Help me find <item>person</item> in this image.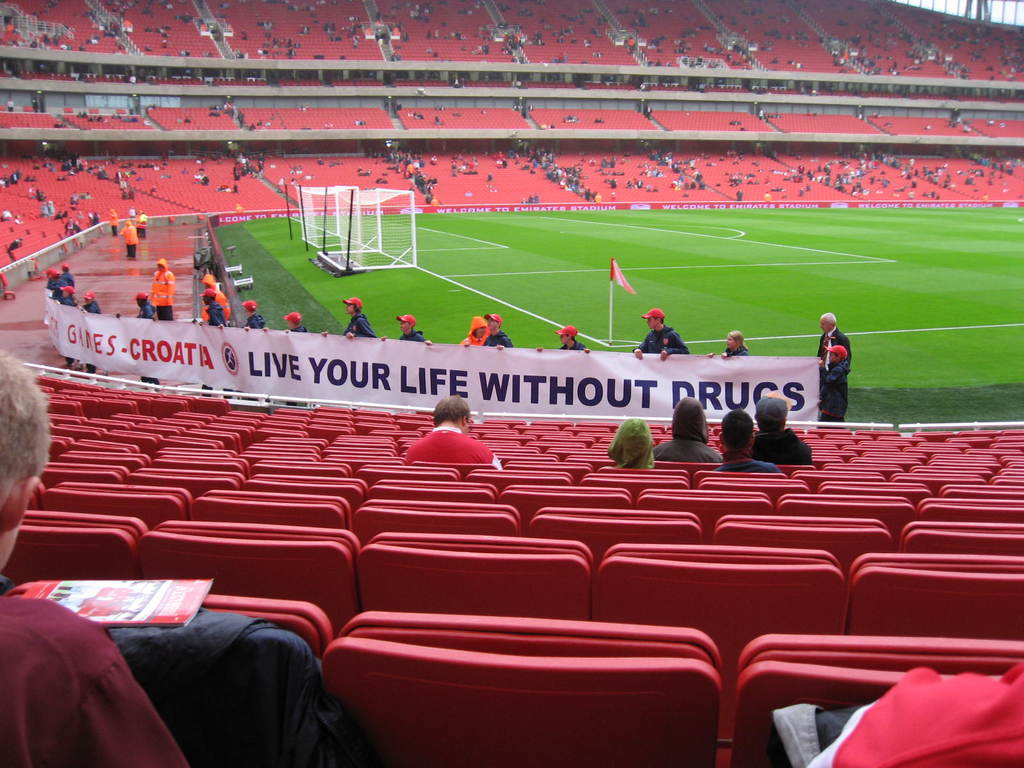
Found it: crop(706, 333, 749, 356).
